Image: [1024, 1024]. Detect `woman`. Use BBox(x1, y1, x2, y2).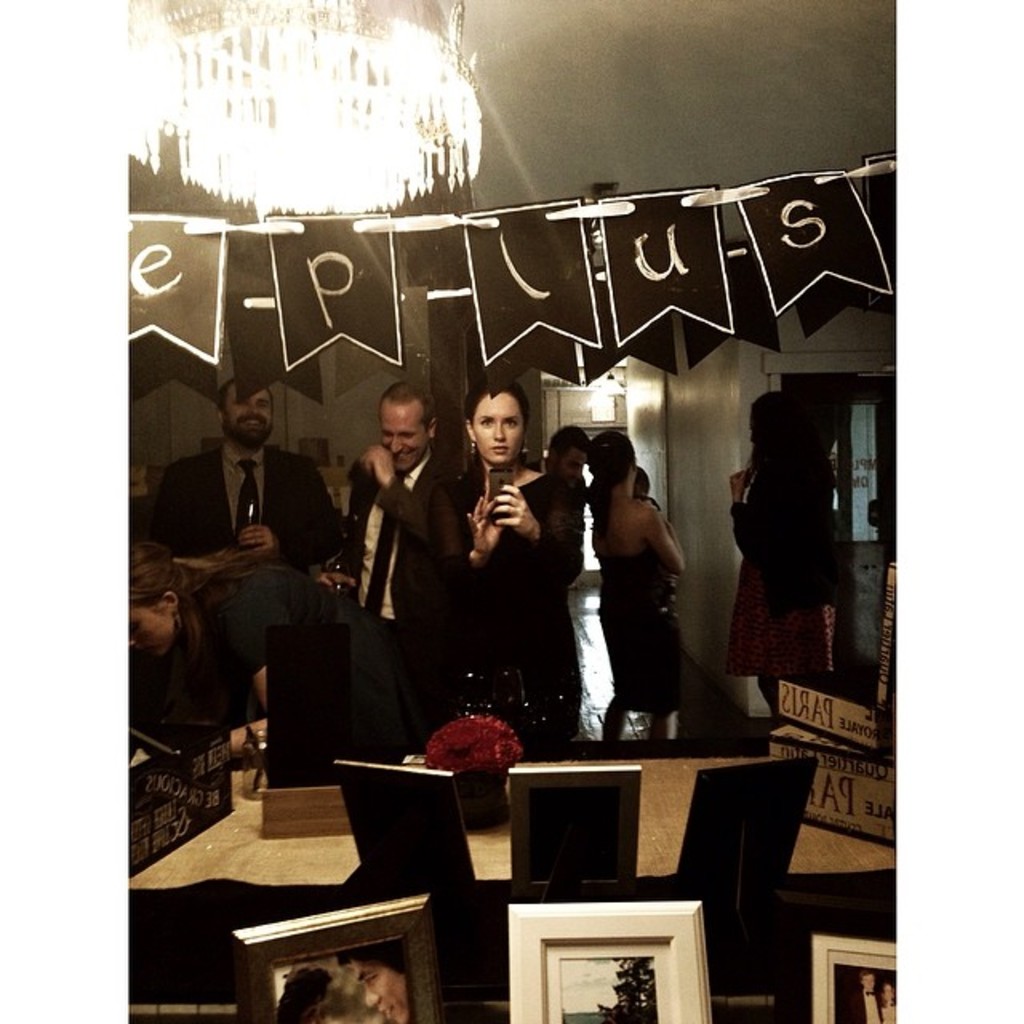
BBox(579, 418, 722, 720).
